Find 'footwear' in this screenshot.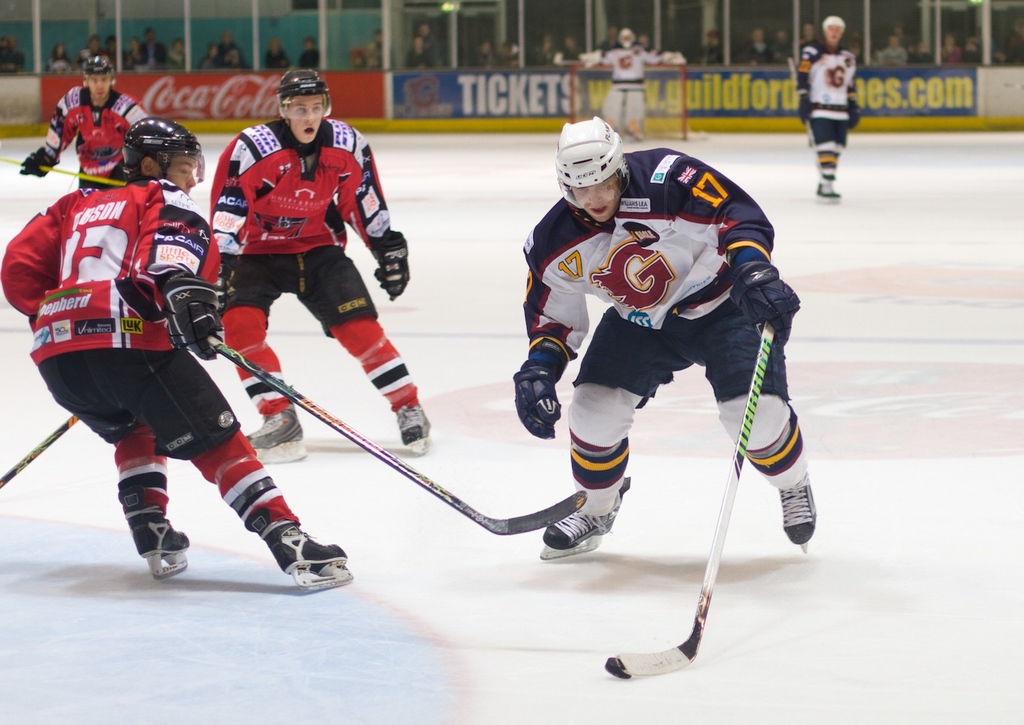
The bounding box for 'footwear' is crop(244, 396, 307, 466).
